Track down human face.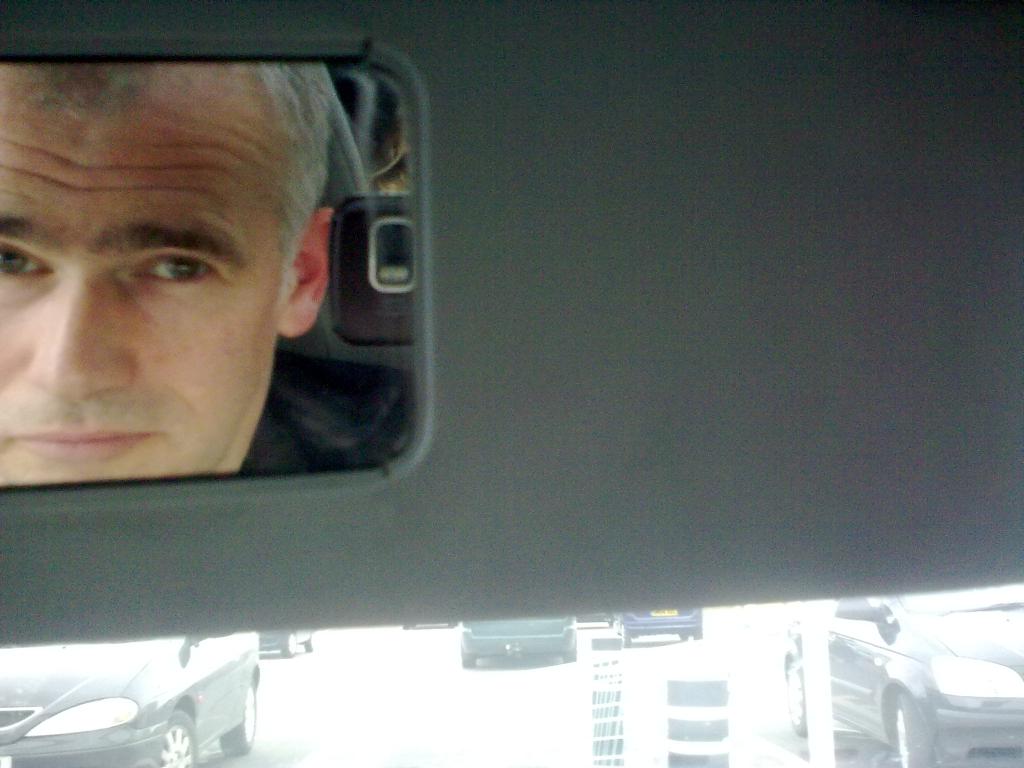
Tracked to [left=0, top=112, right=282, bottom=483].
